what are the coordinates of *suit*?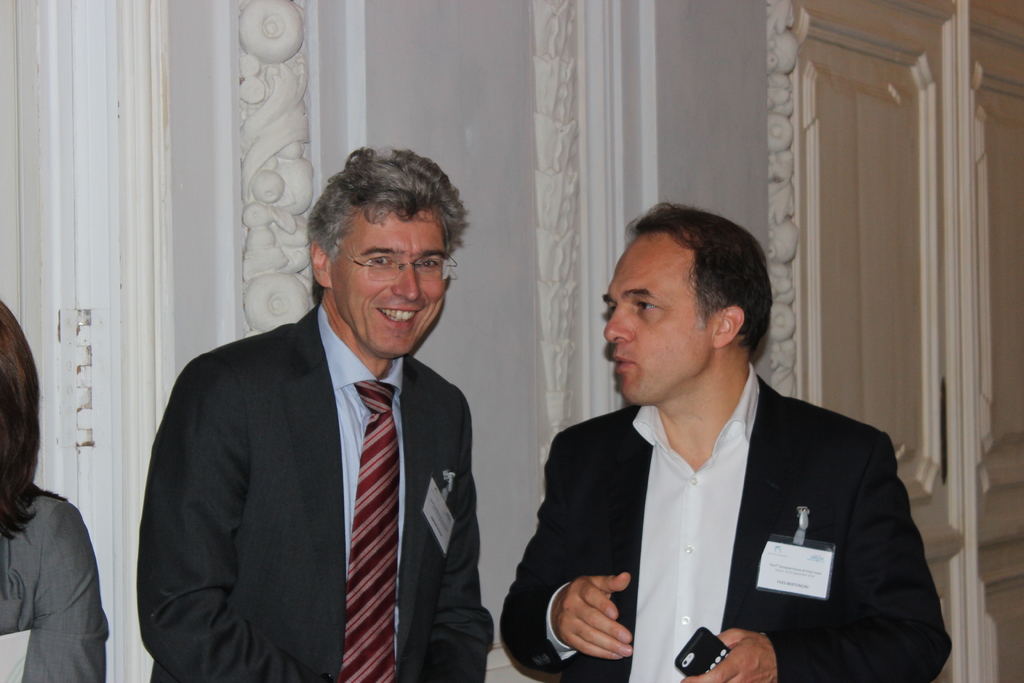
x1=145, y1=207, x2=494, y2=682.
